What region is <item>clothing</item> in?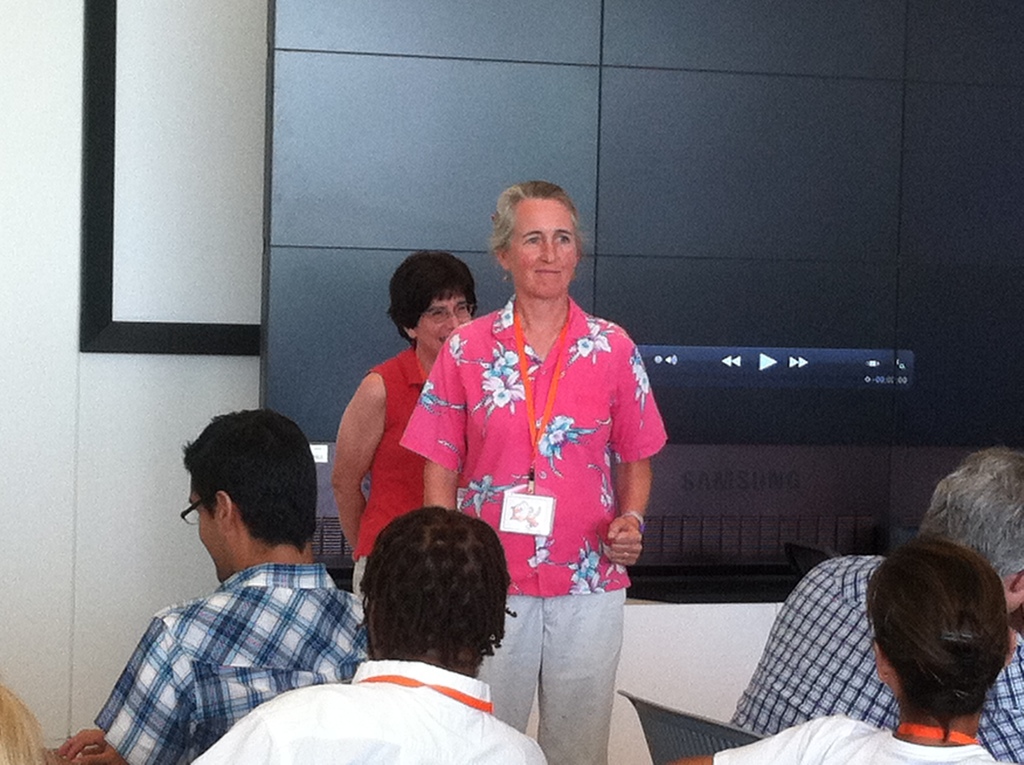
[427,246,644,666].
